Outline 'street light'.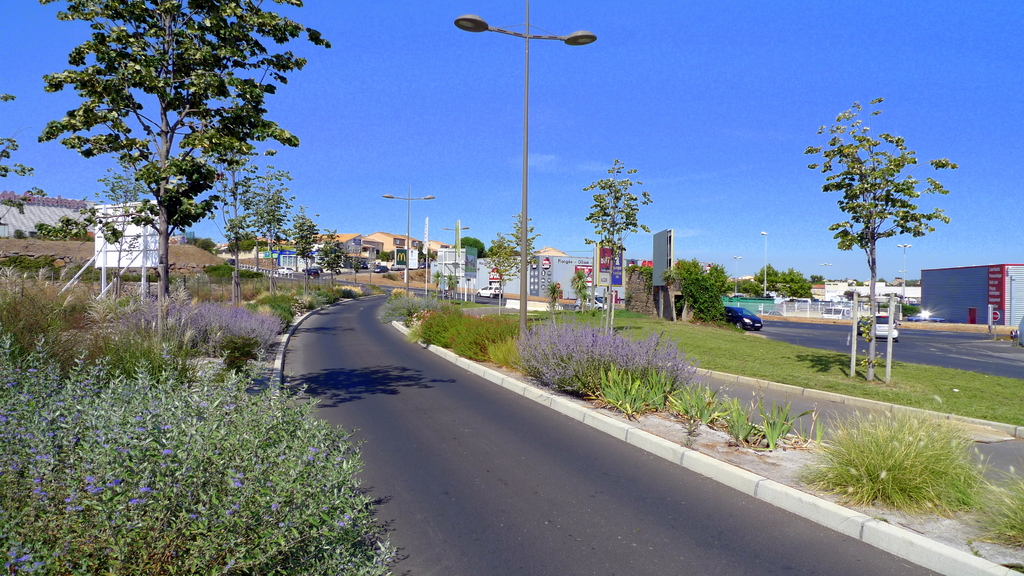
Outline: select_region(820, 261, 831, 282).
